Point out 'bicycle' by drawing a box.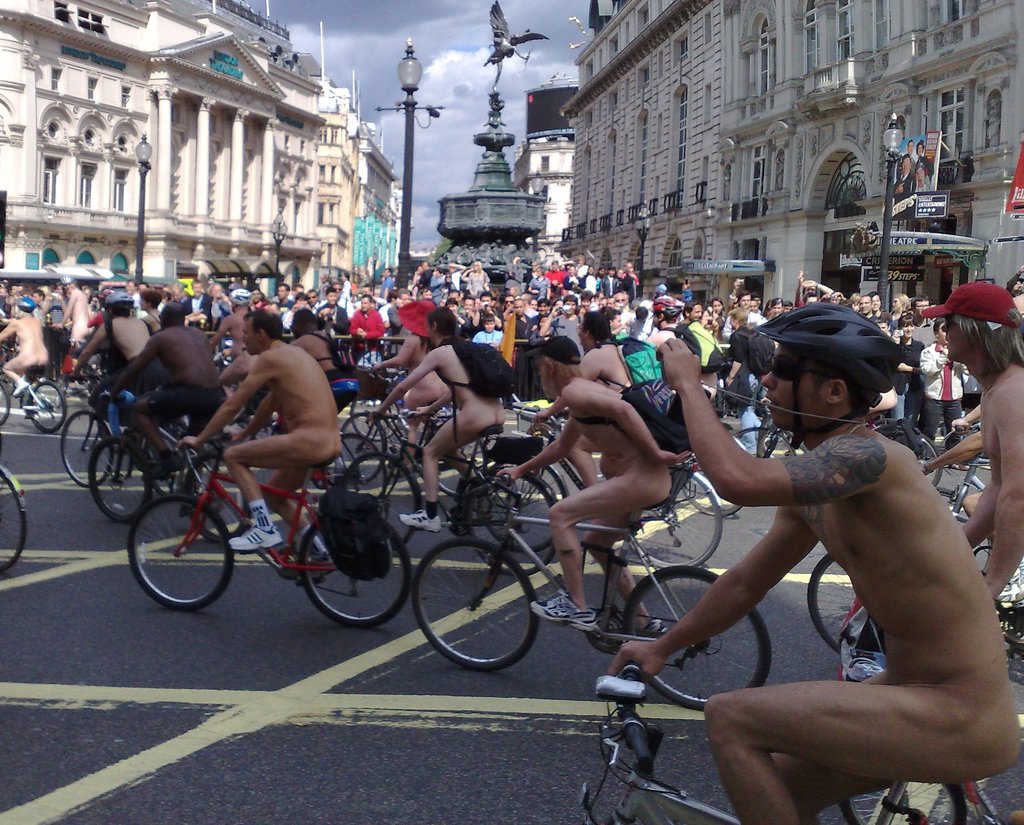
0:372:68:437.
